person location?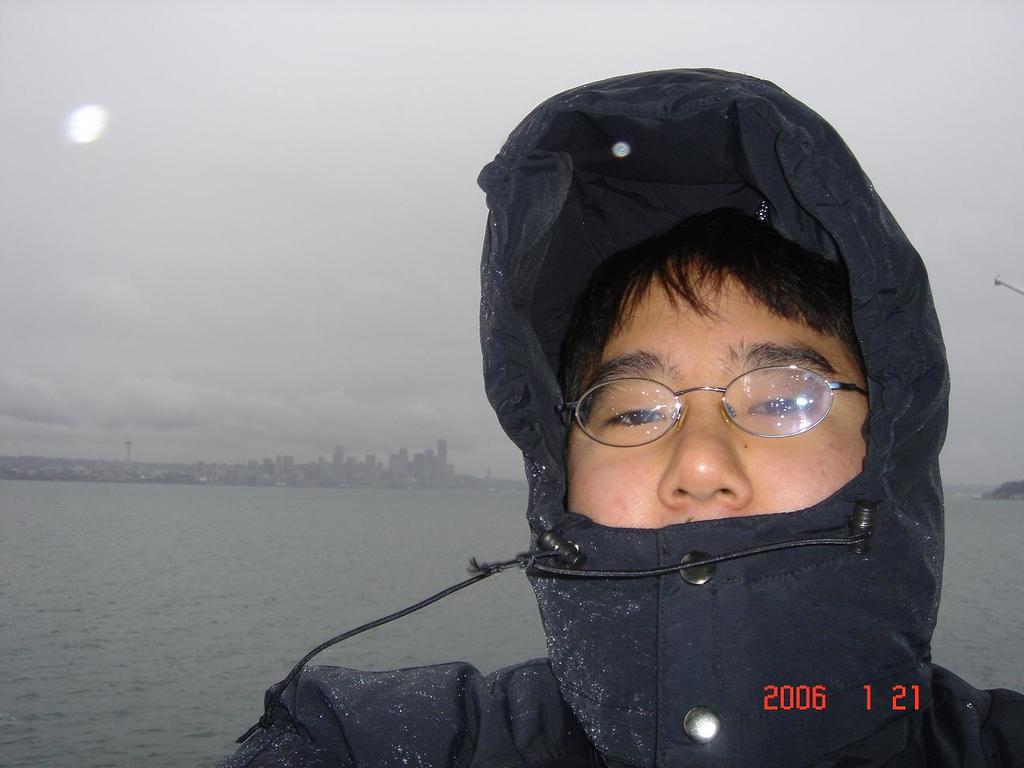
284,126,948,740
